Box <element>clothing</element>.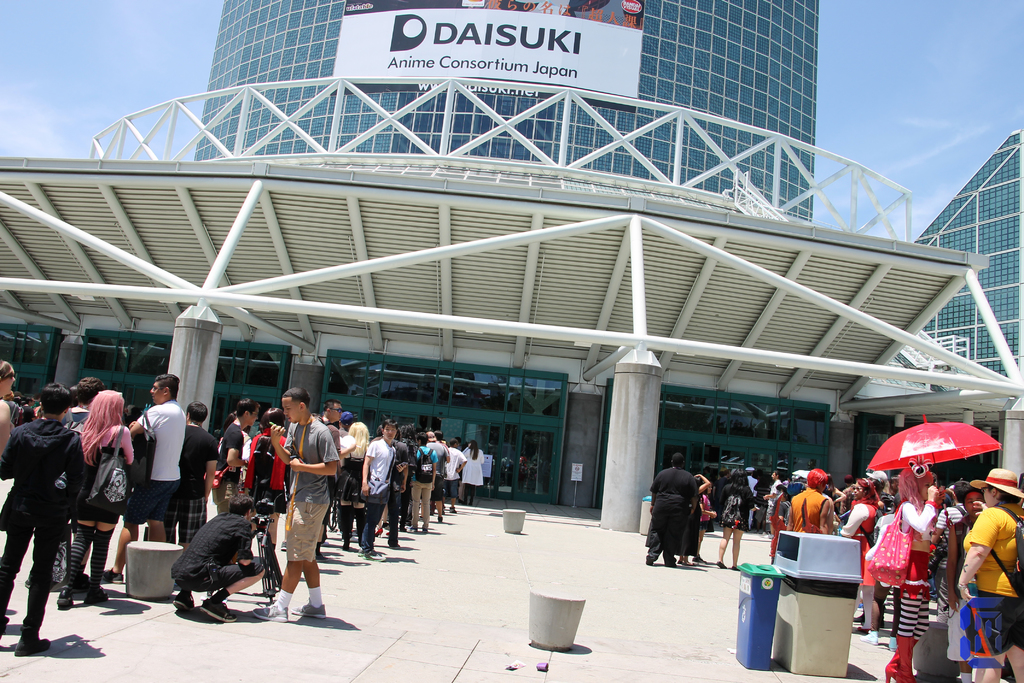
bbox=[69, 416, 133, 597].
